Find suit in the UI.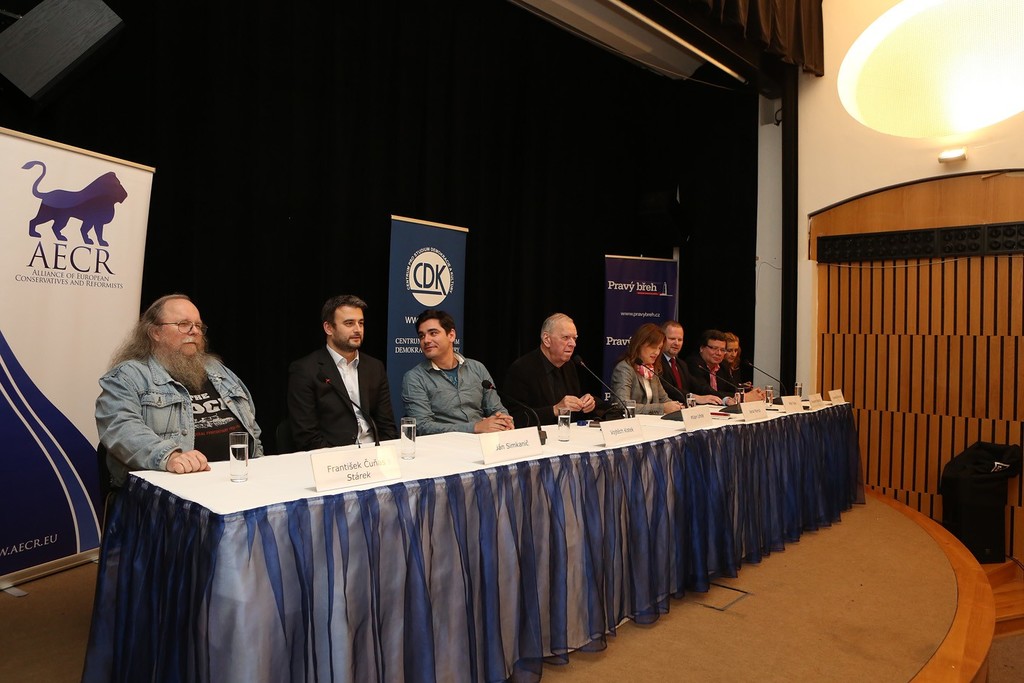
UI element at Rect(270, 299, 395, 463).
